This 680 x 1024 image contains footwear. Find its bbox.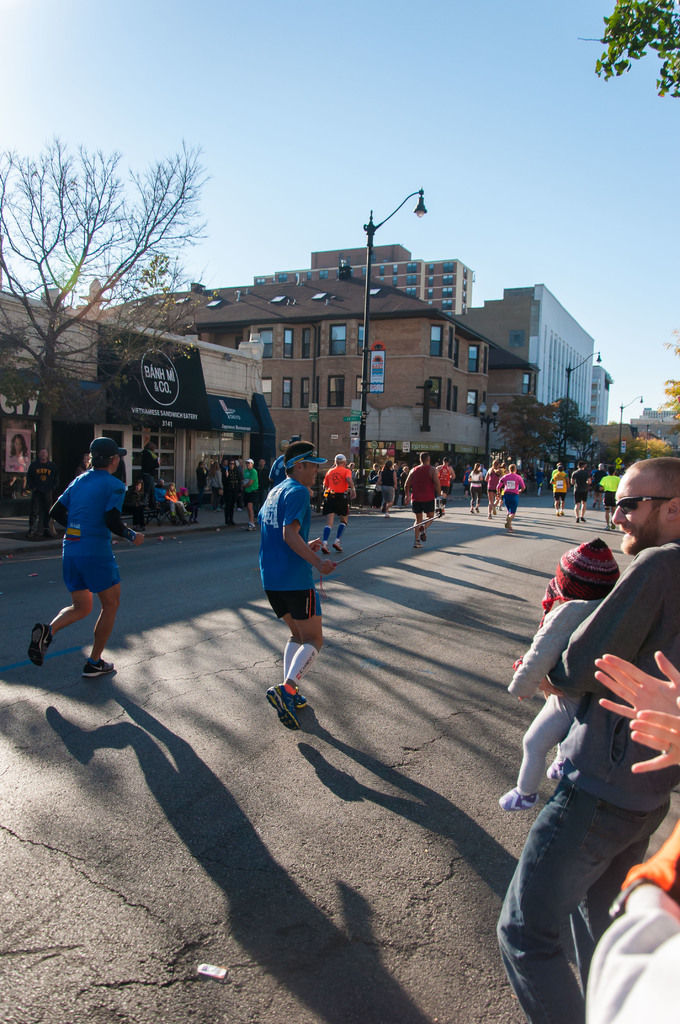
{"x1": 318, "y1": 540, "x2": 327, "y2": 556}.
